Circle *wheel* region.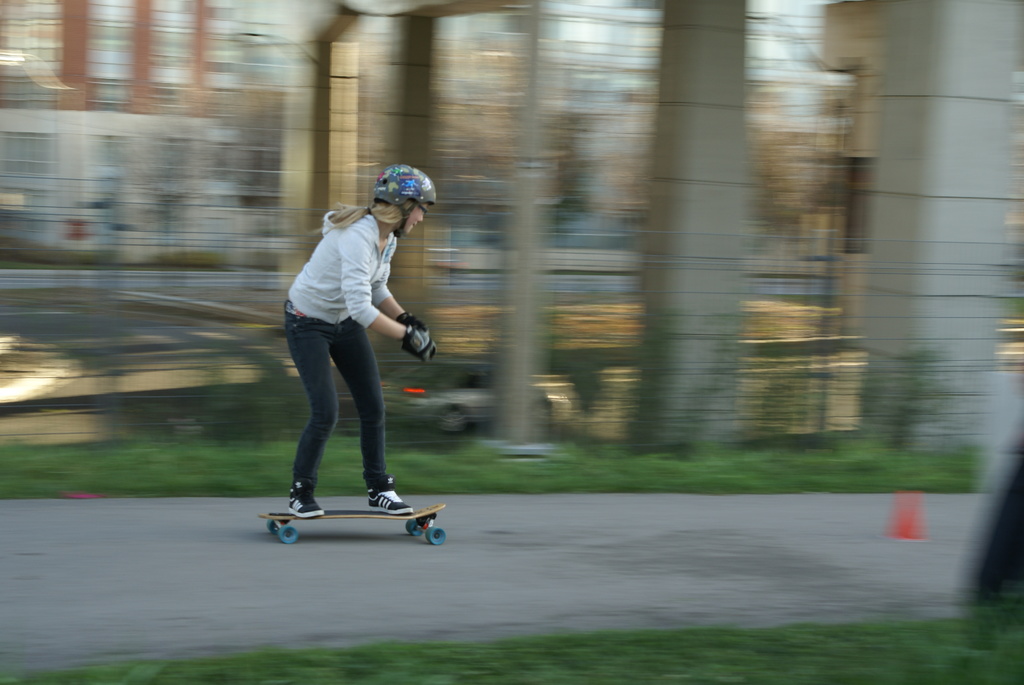
Region: 403,520,422,536.
